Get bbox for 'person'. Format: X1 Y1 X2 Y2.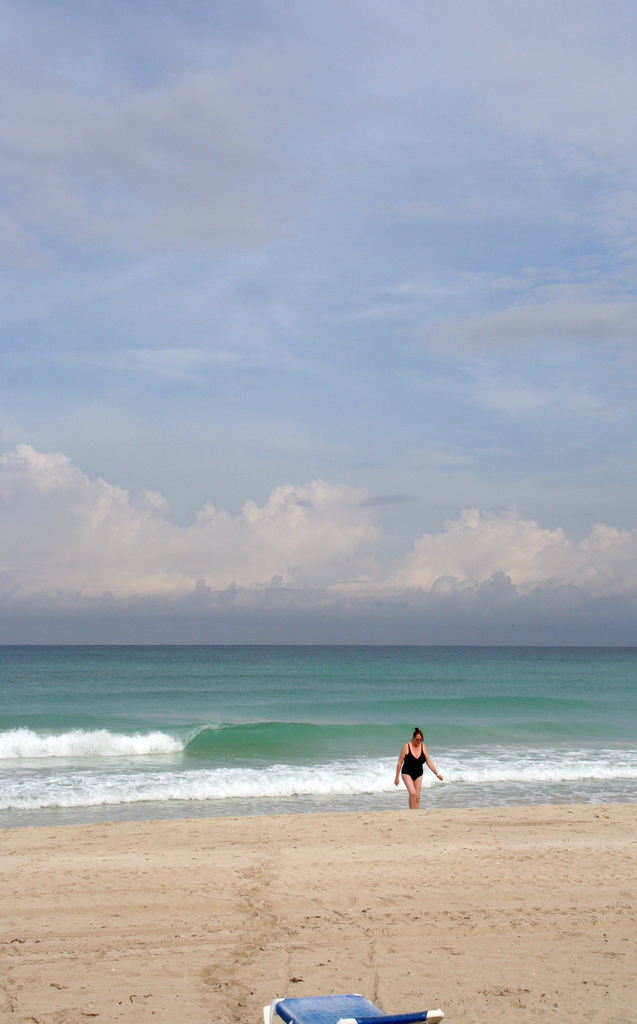
395 724 445 813.
